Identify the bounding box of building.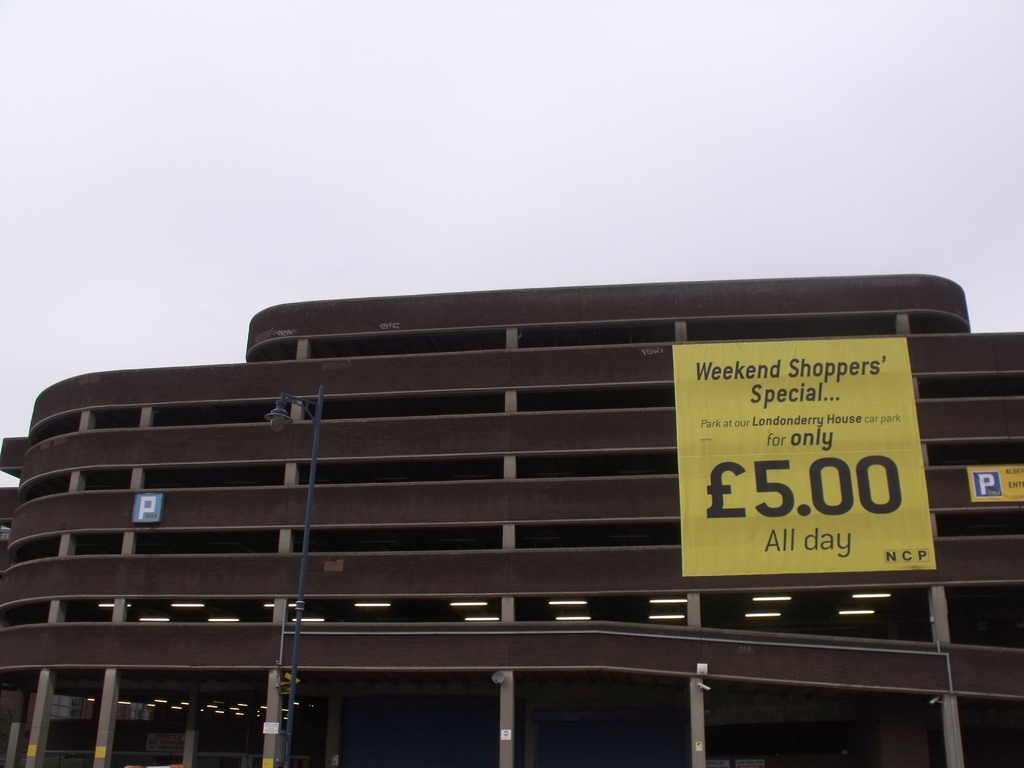
(0,270,1023,767).
